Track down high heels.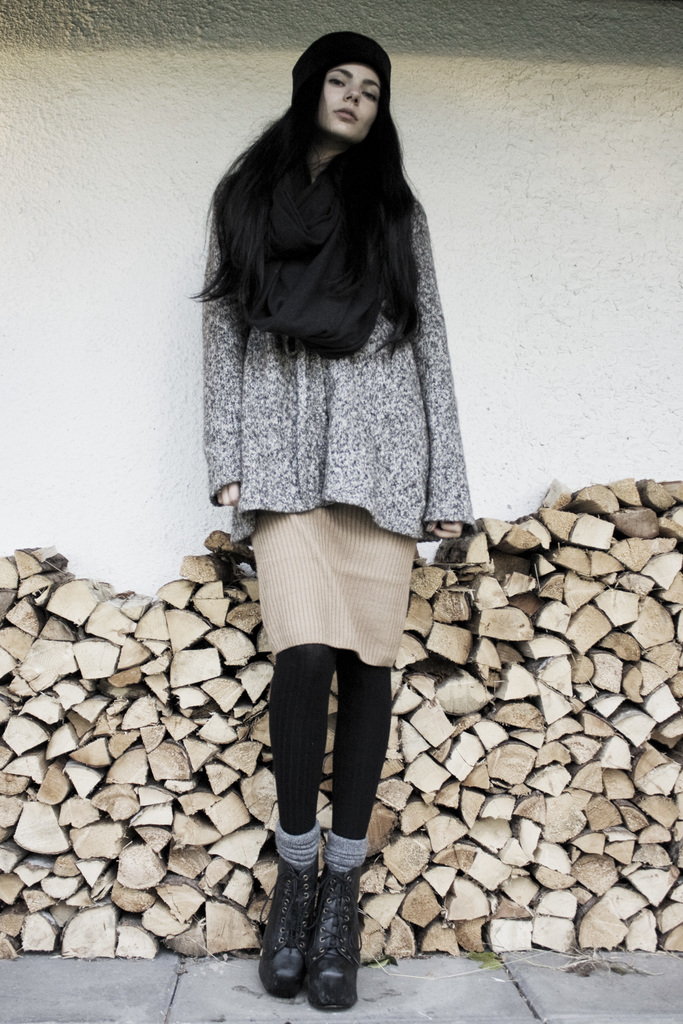
Tracked to bbox=[304, 851, 361, 1011].
